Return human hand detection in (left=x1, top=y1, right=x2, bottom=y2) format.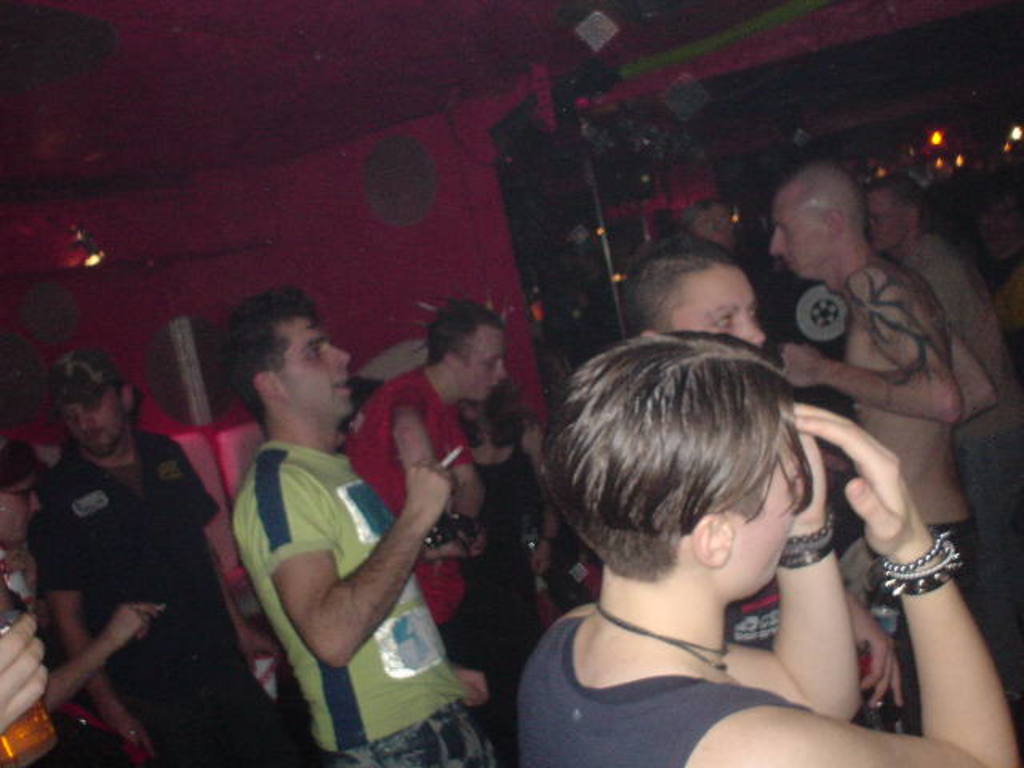
(left=526, top=549, right=554, bottom=578).
